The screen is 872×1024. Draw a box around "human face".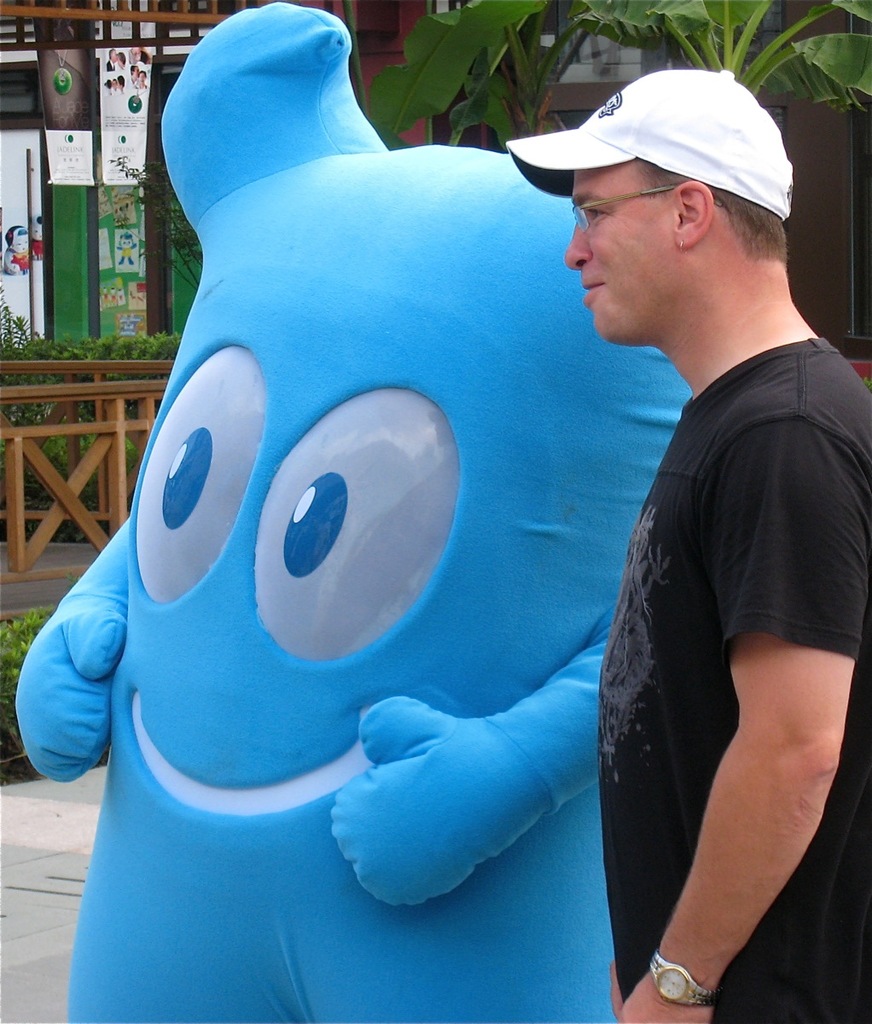
l=566, t=156, r=682, b=346.
